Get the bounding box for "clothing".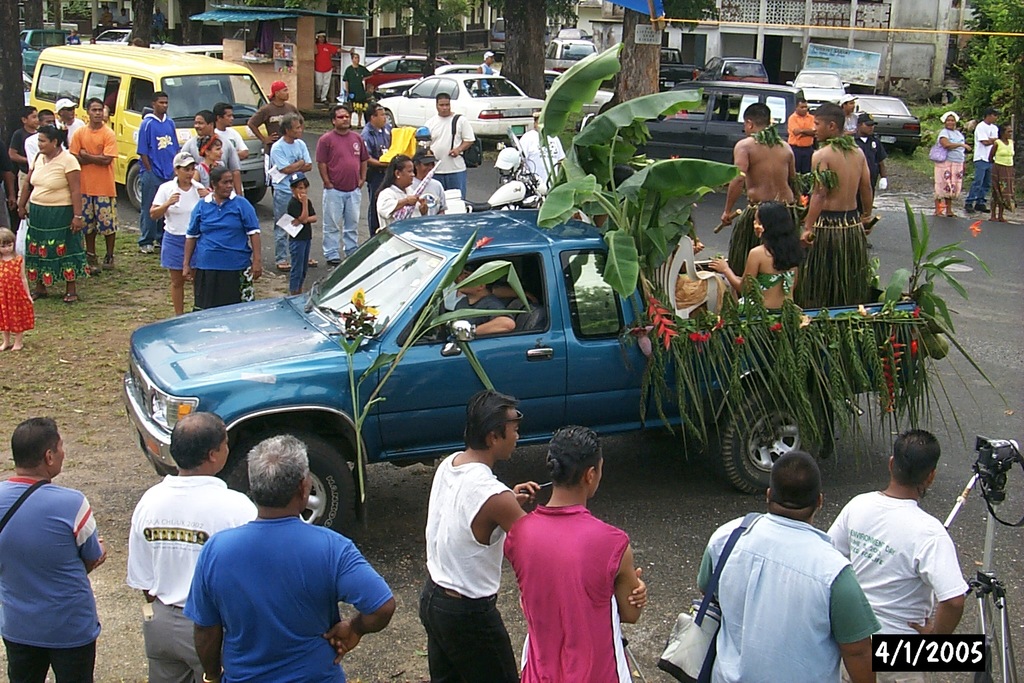
rect(21, 205, 89, 282).
